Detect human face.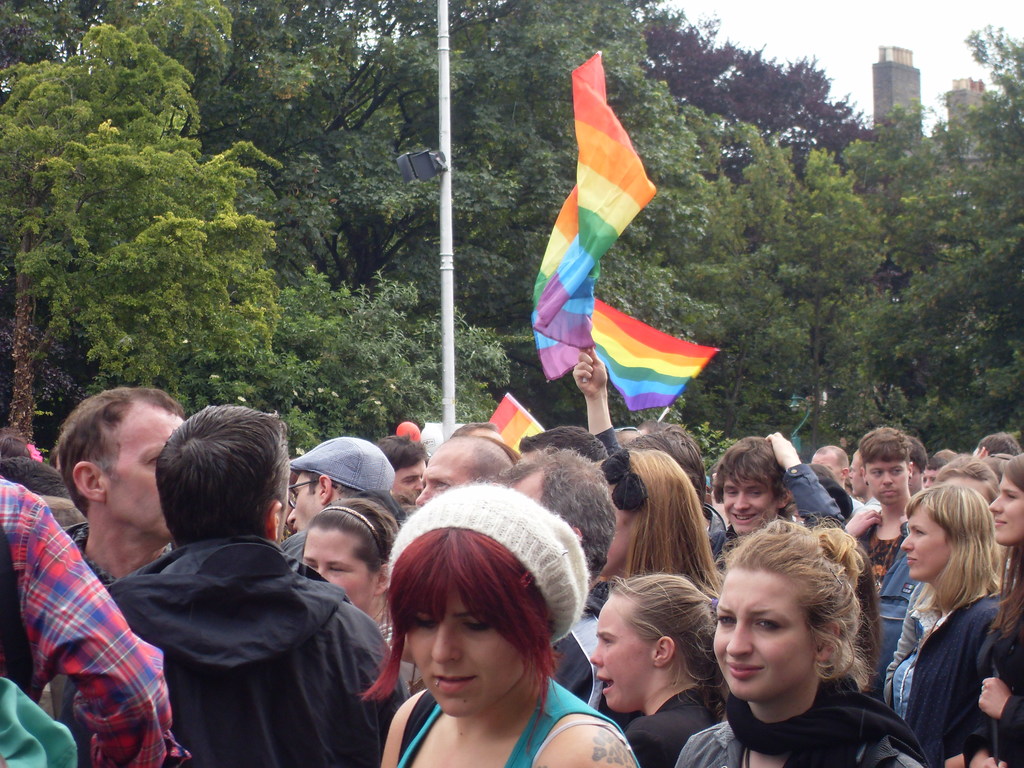
Detected at left=303, top=526, right=376, bottom=615.
